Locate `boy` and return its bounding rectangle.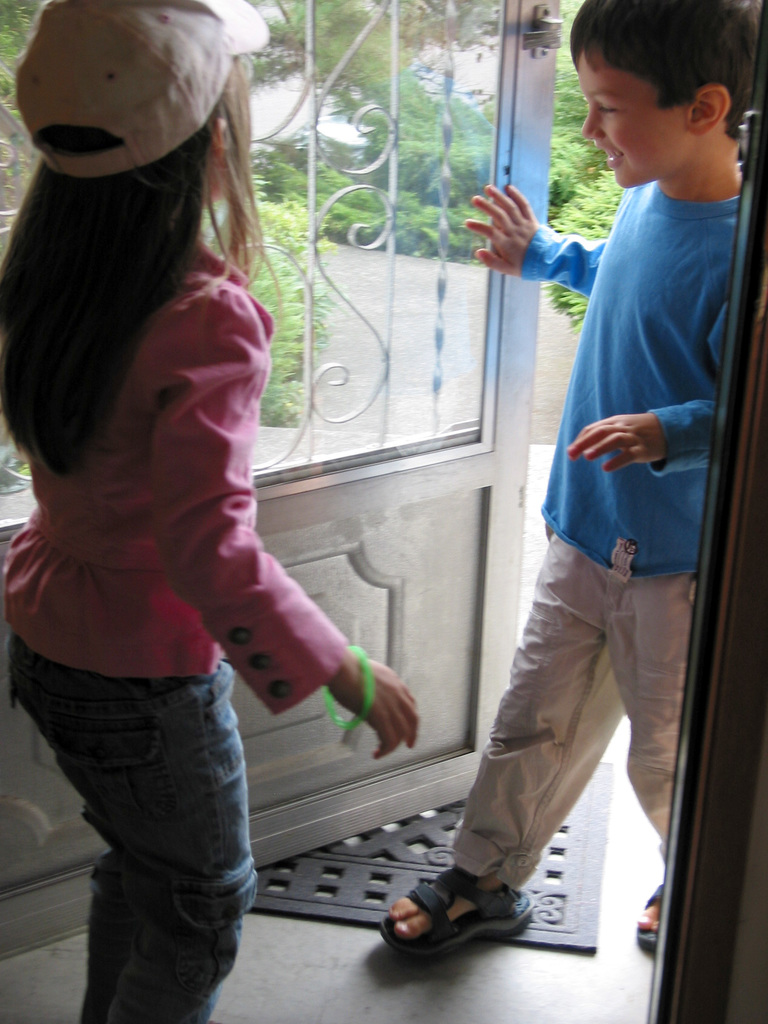
(left=1, top=0, right=420, bottom=1022).
